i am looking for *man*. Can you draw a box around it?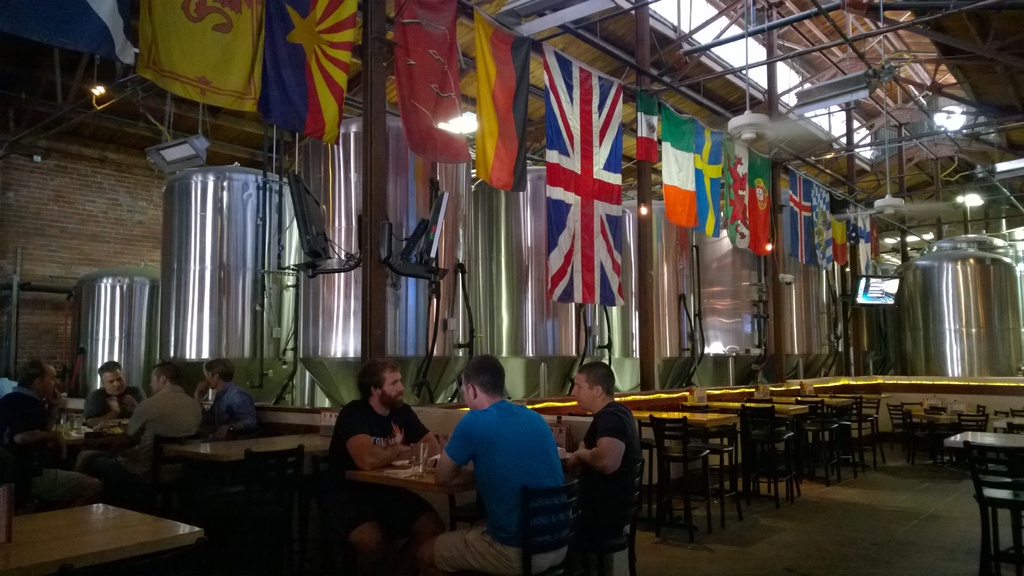
Sure, the bounding box is rect(0, 360, 104, 502).
